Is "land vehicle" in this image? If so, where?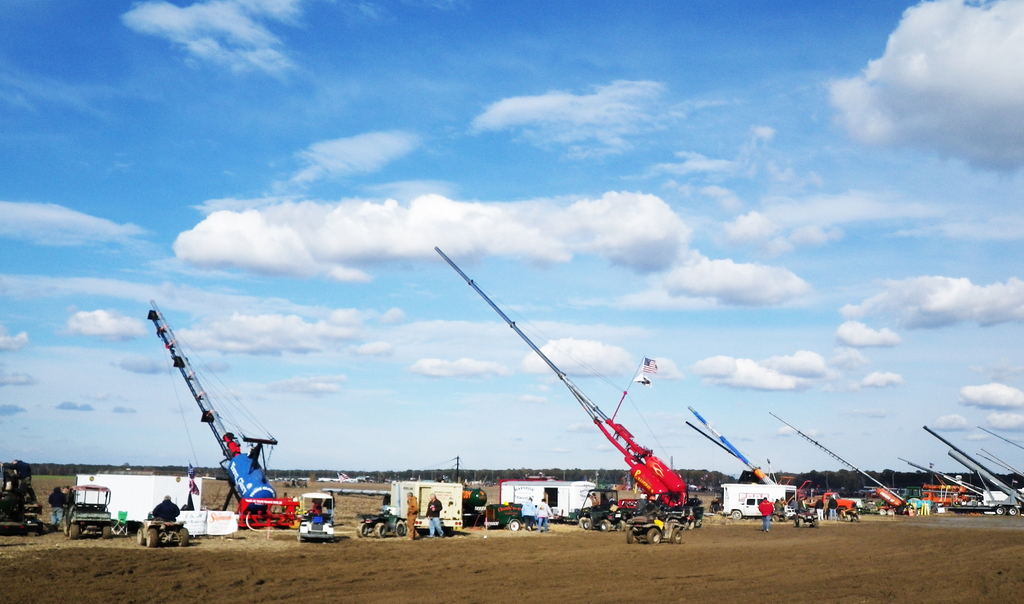
Yes, at (417,242,705,546).
